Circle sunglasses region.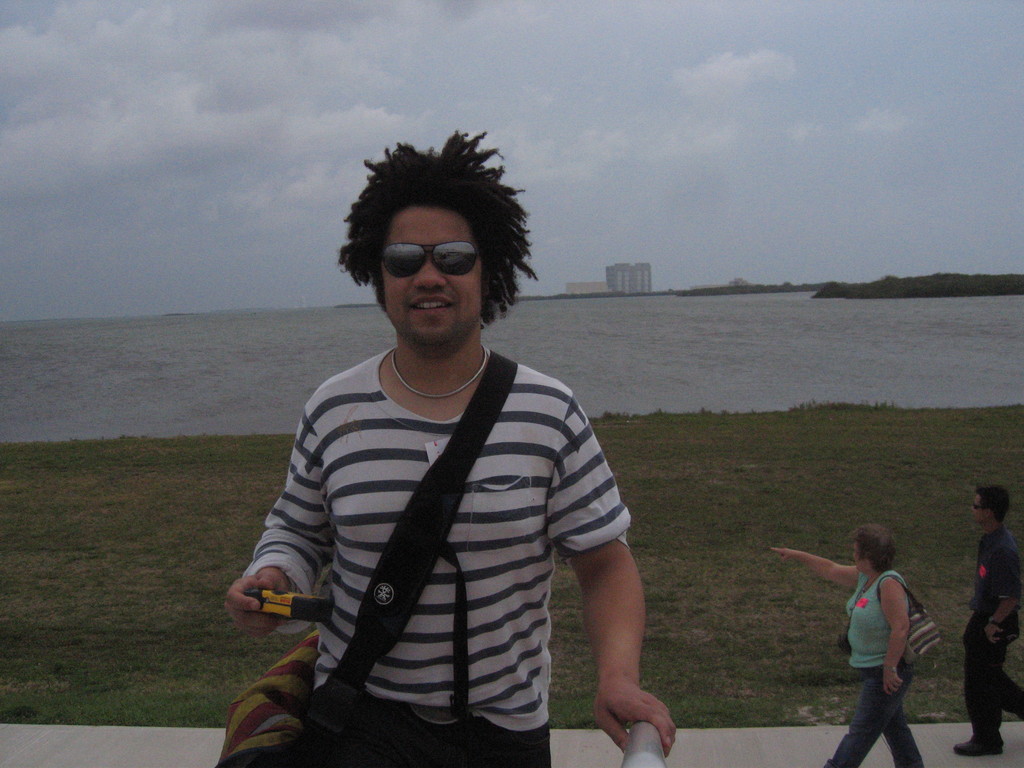
Region: 374,220,494,287.
